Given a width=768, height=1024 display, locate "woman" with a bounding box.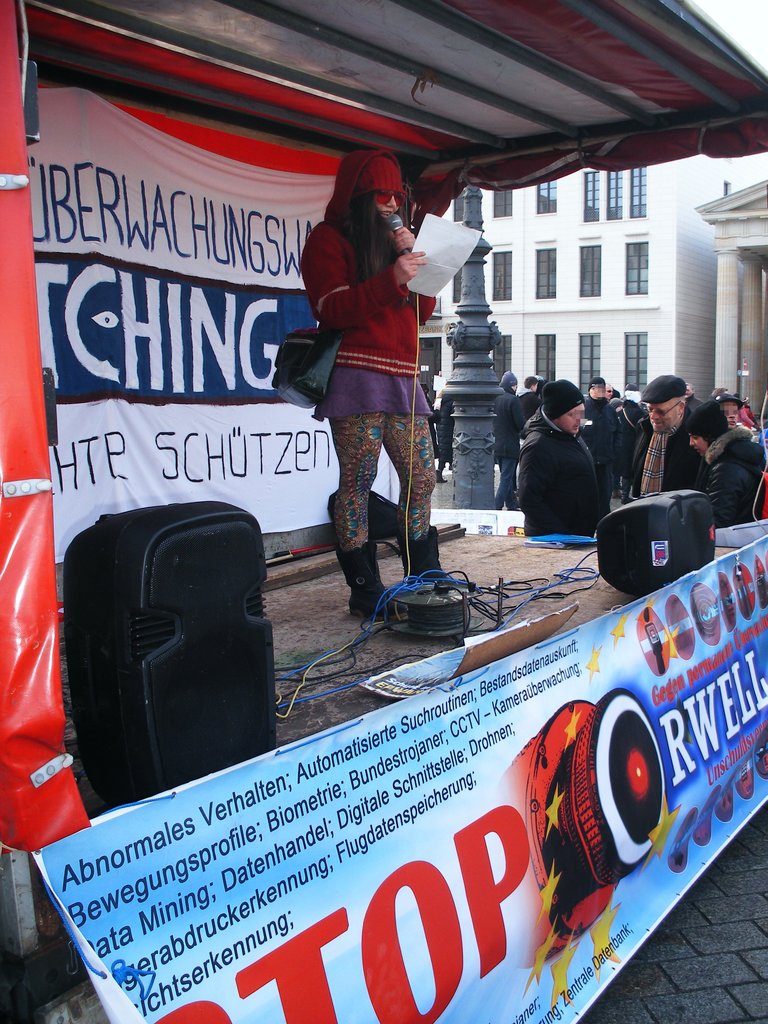
Located: (left=291, top=147, right=467, bottom=614).
